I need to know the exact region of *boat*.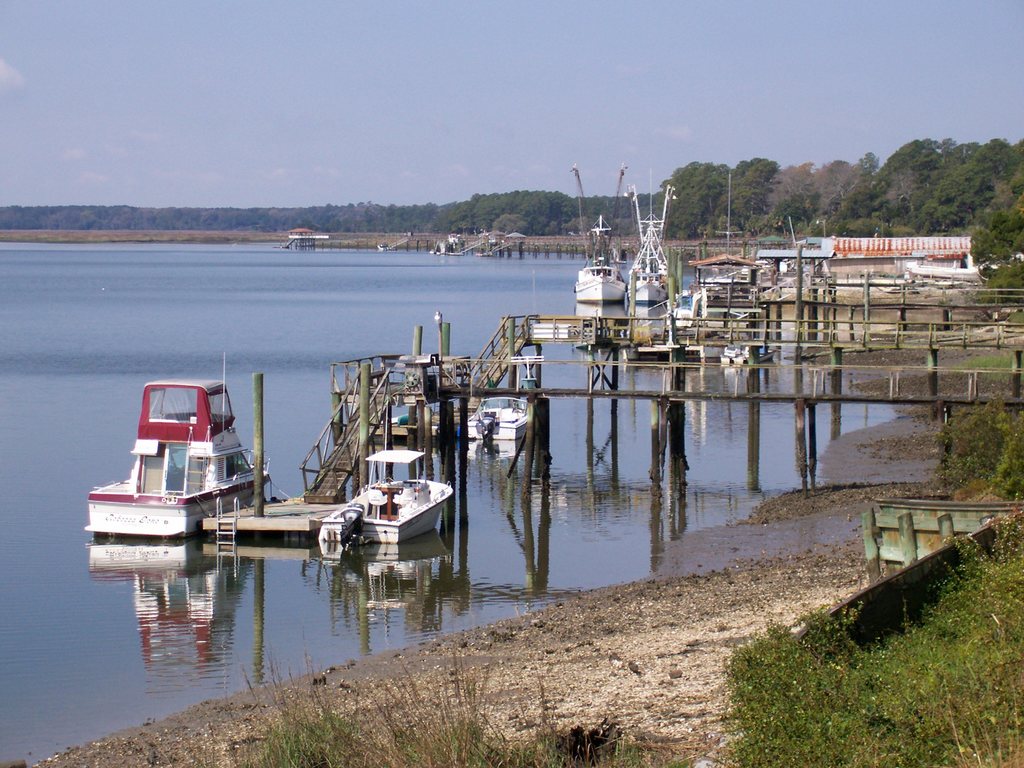
Region: [x1=312, y1=438, x2=458, y2=556].
